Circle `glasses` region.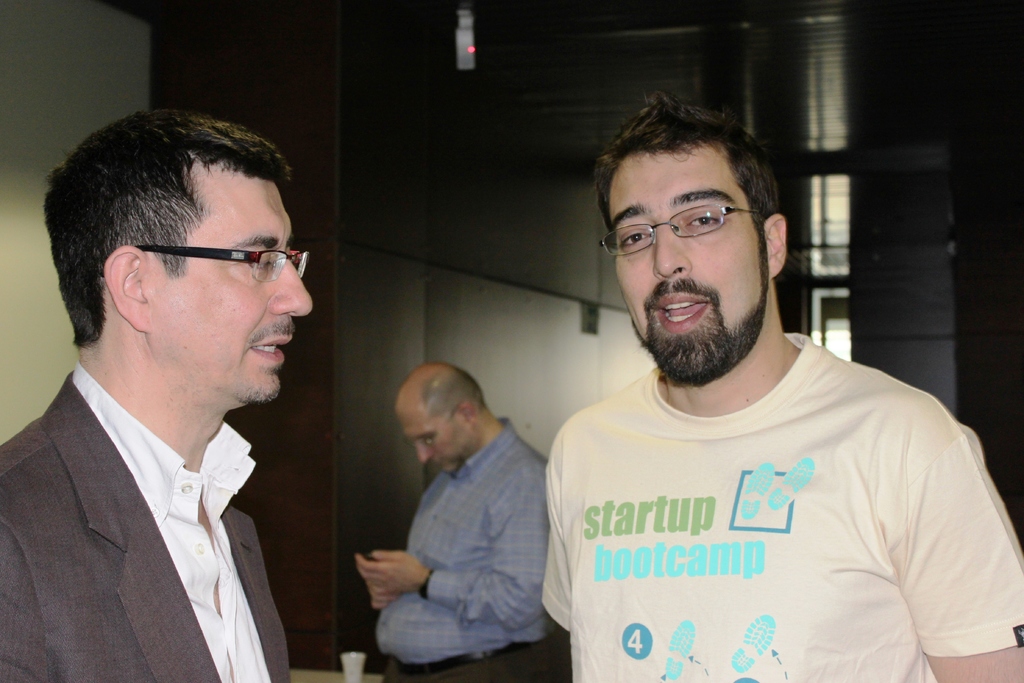
Region: l=595, t=201, r=776, b=262.
